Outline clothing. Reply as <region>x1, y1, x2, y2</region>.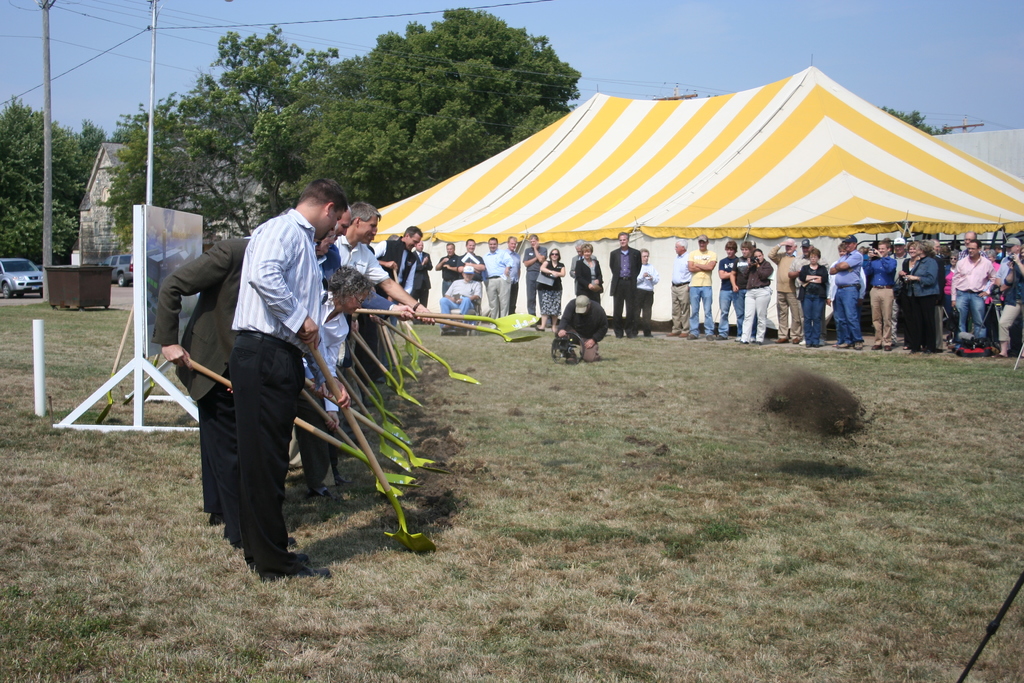
<region>689, 248, 720, 336</region>.
